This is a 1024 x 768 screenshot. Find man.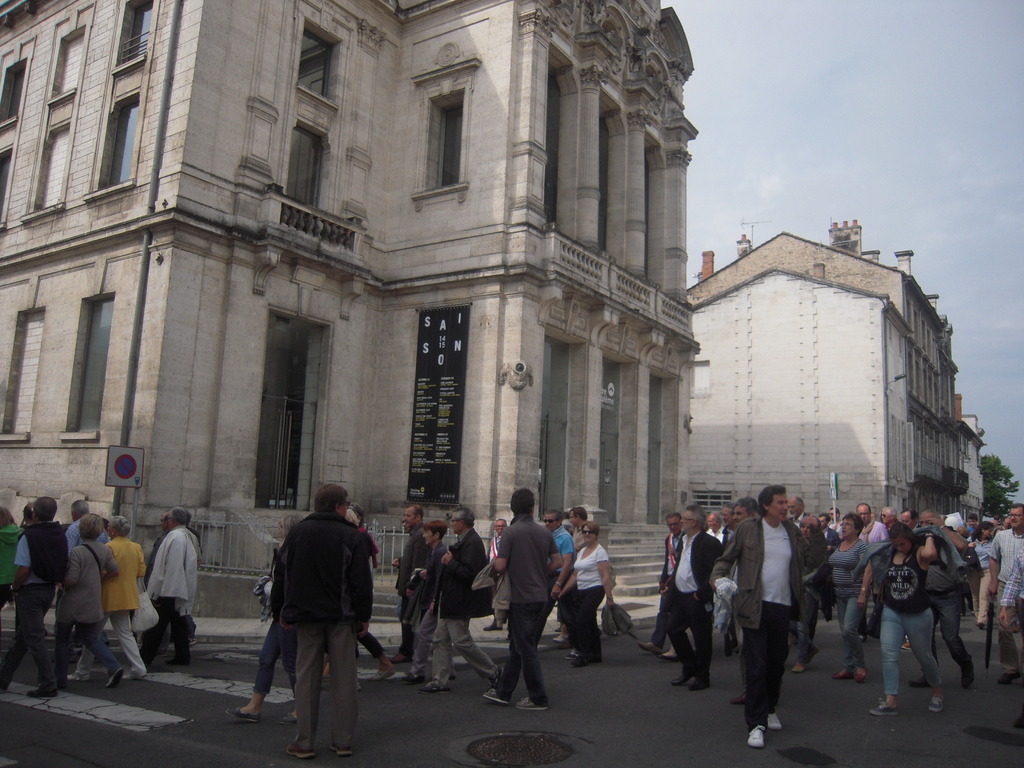
Bounding box: crop(531, 506, 570, 608).
